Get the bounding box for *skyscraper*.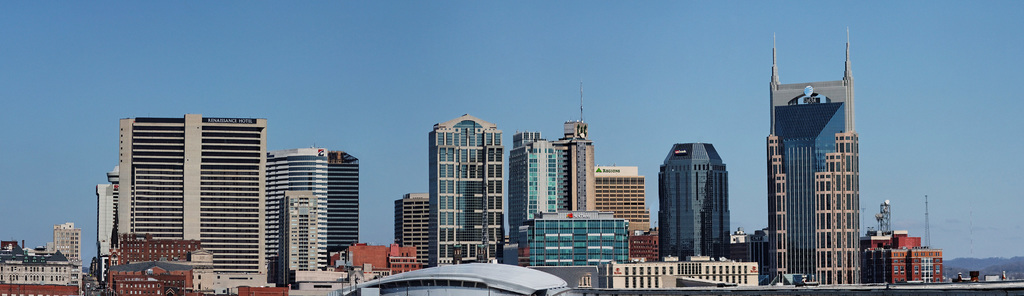
93,112,274,295.
